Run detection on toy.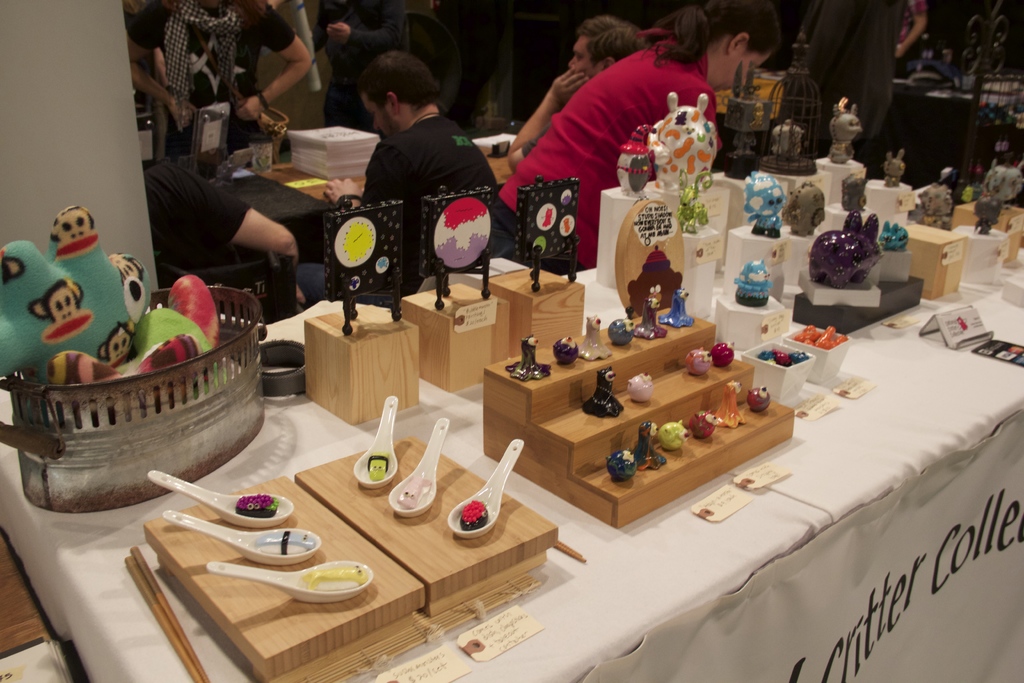
Result: (x1=44, y1=332, x2=207, y2=436).
